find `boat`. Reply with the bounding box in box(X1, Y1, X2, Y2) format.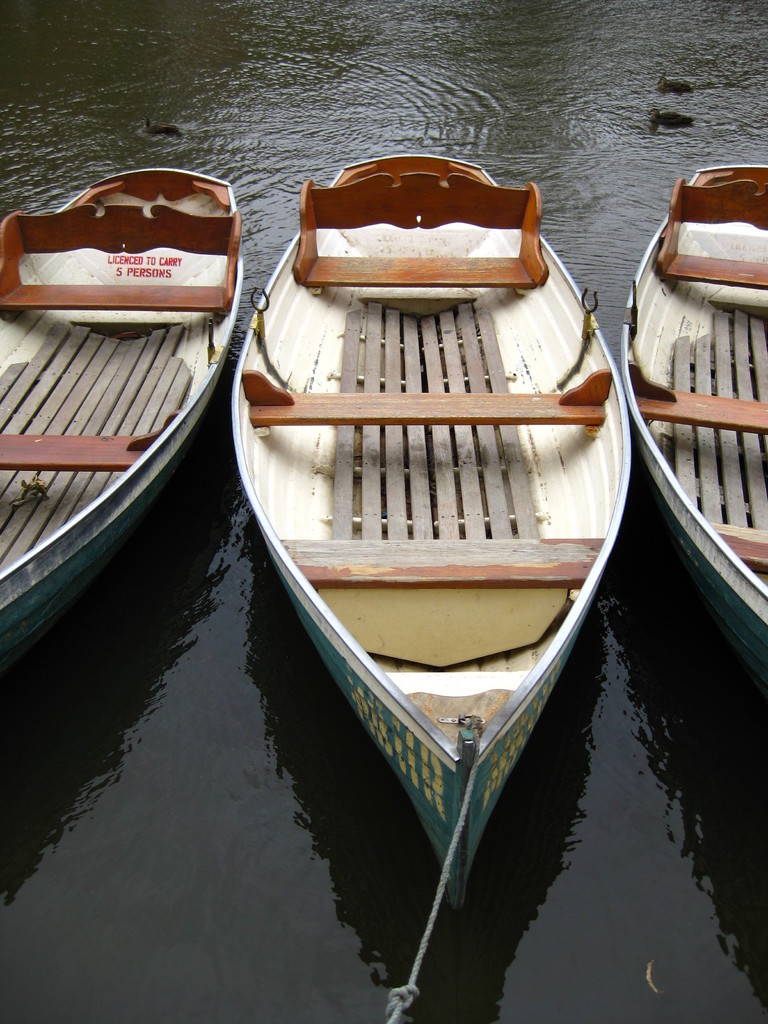
box(0, 164, 255, 666).
